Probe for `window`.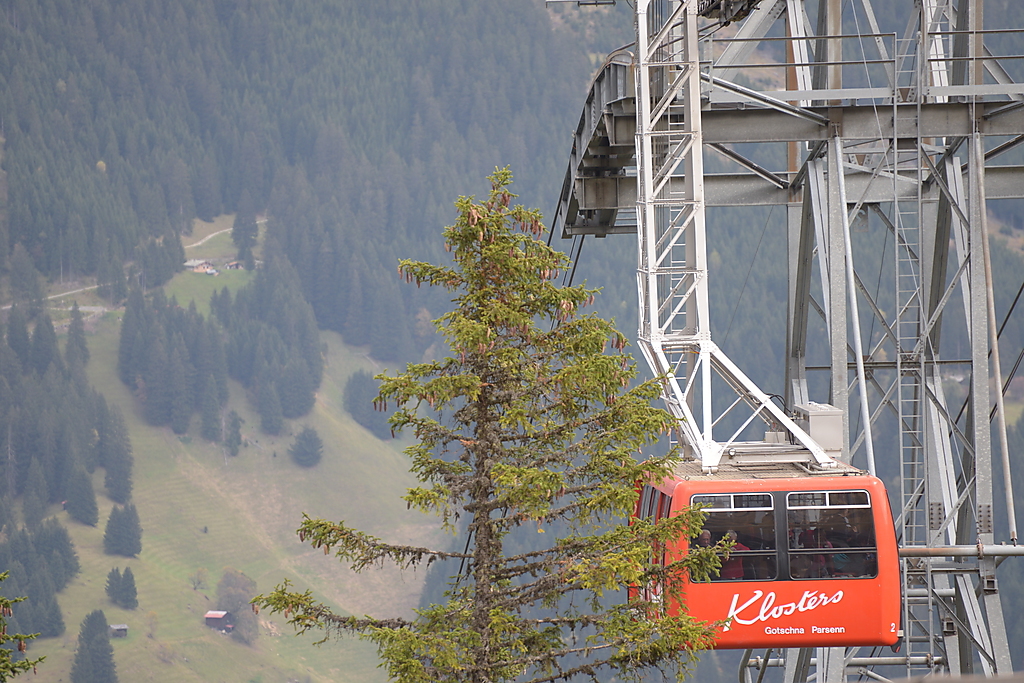
Probe result: [x1=689, y1=492, x2=778, y2=584].
